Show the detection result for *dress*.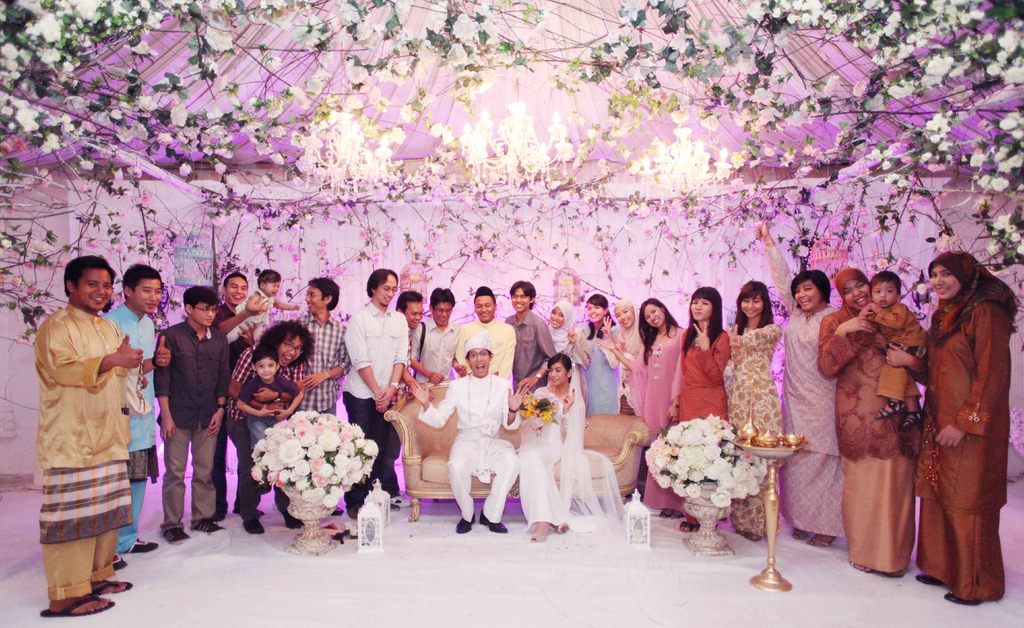
<box>570,323,621,414</box>.
